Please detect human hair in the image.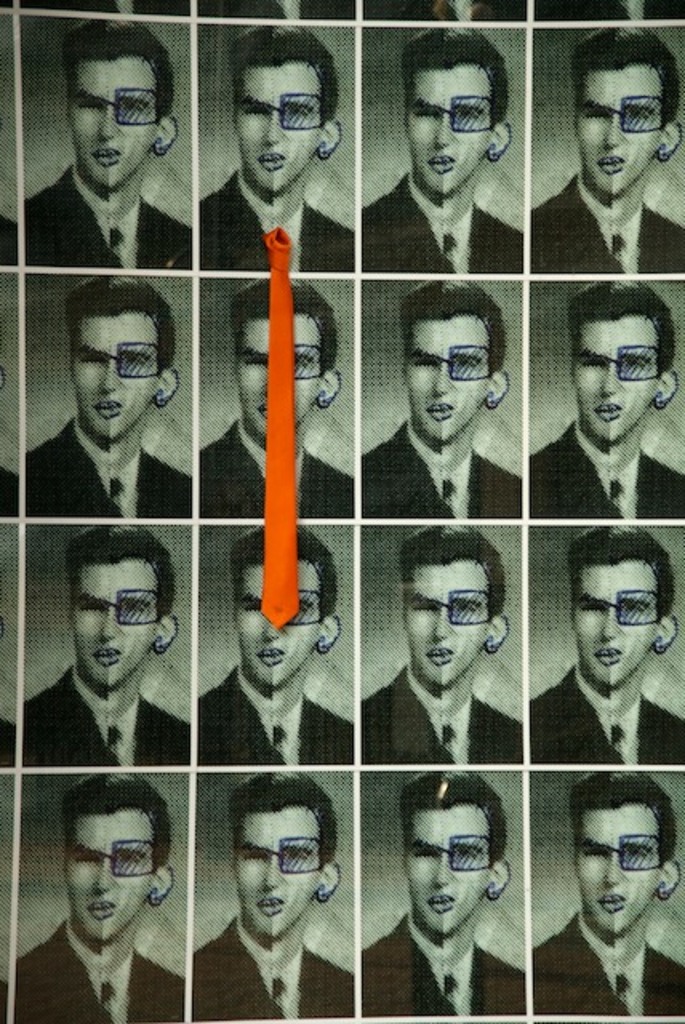
locate(397, 525, 507, 619).
